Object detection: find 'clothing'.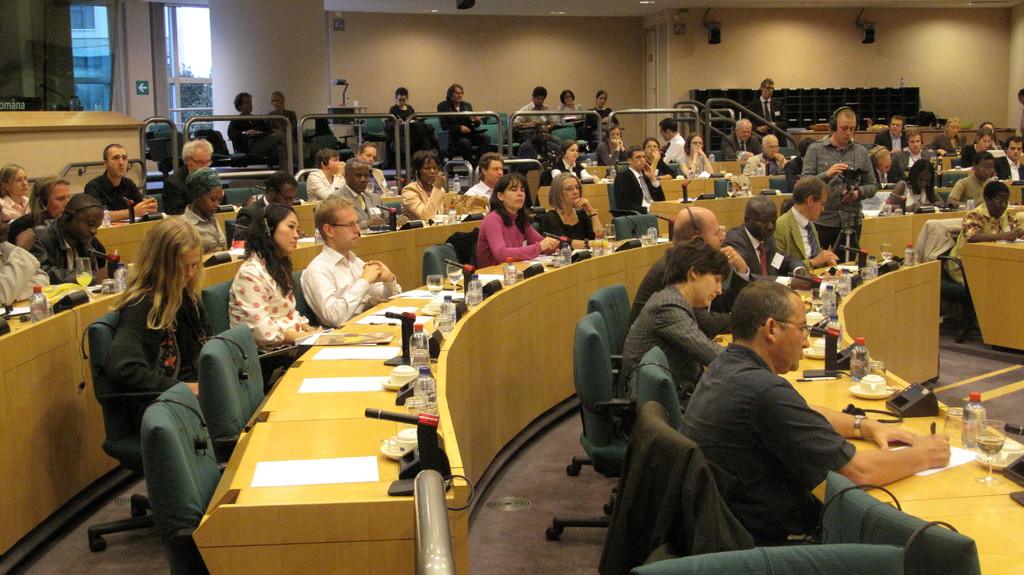
crop(323, 183, 381, 227).
